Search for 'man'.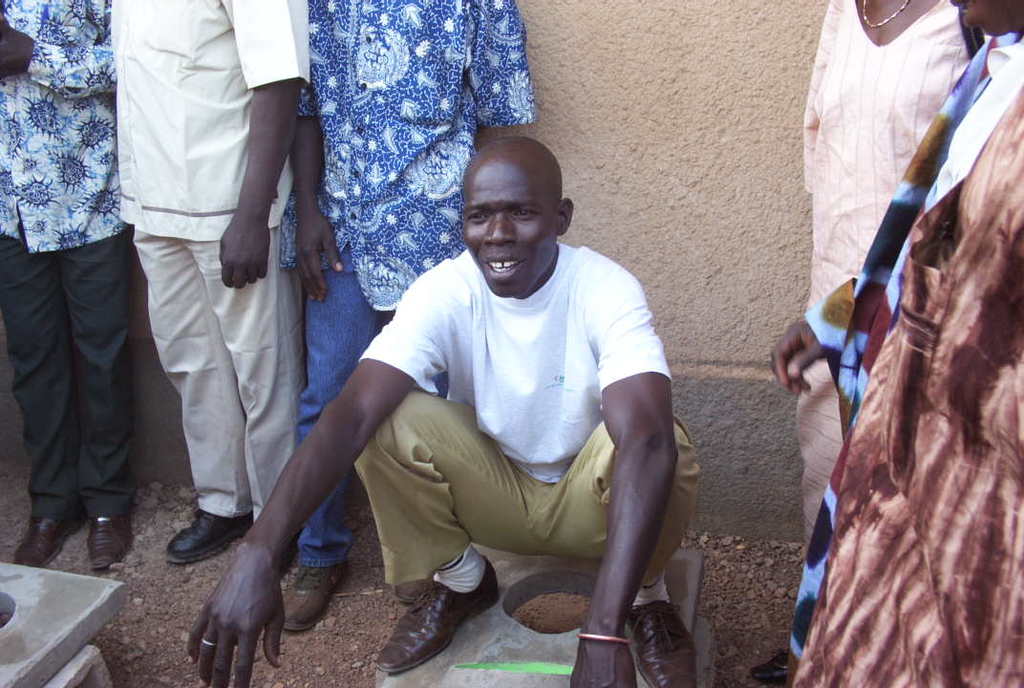
Found at rect(0, 0, 128, 572).
